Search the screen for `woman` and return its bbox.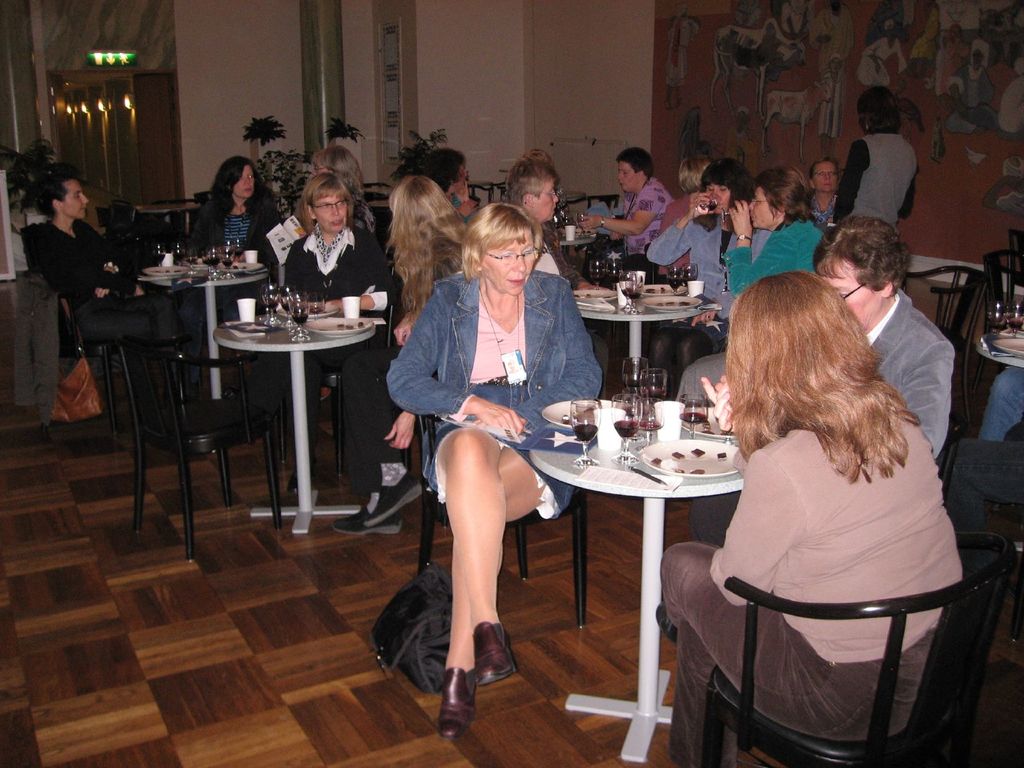
Found: {"x1": 400, "y1": 168, "x2": 571, "y2": 746}.
